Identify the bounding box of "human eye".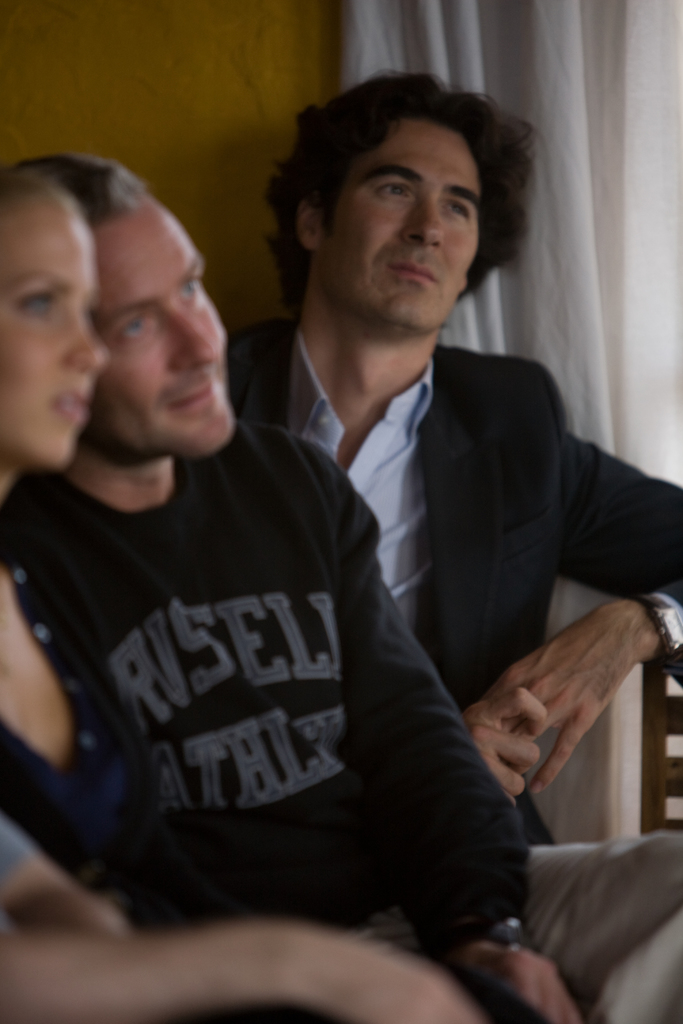
crop(12, 283, 54, 323).
